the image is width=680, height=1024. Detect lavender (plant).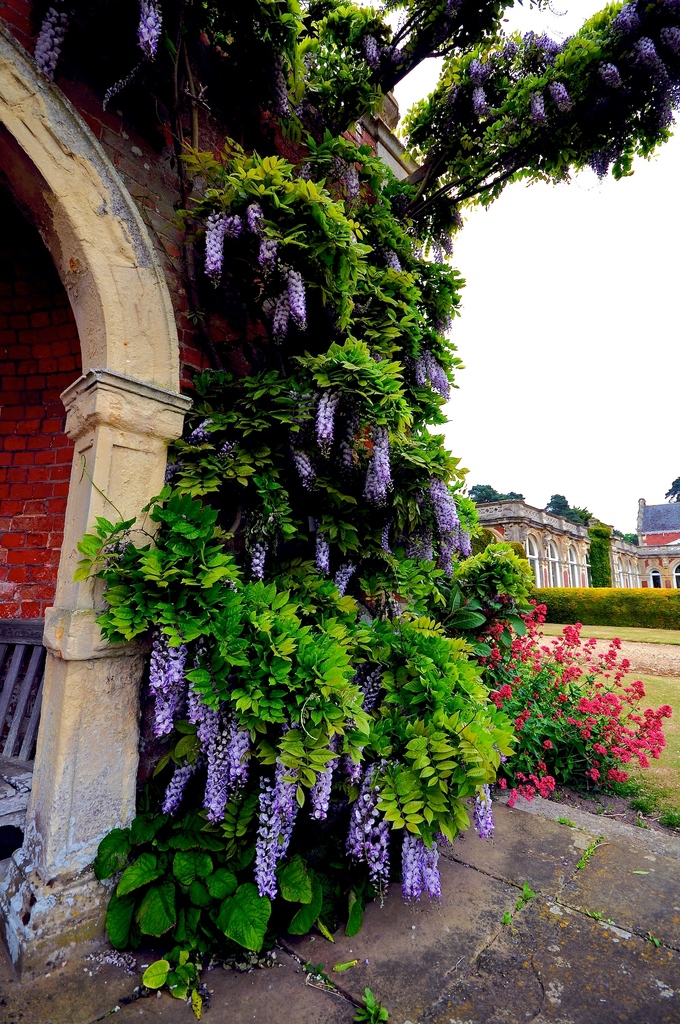
Detection: 344/777/397/905.
